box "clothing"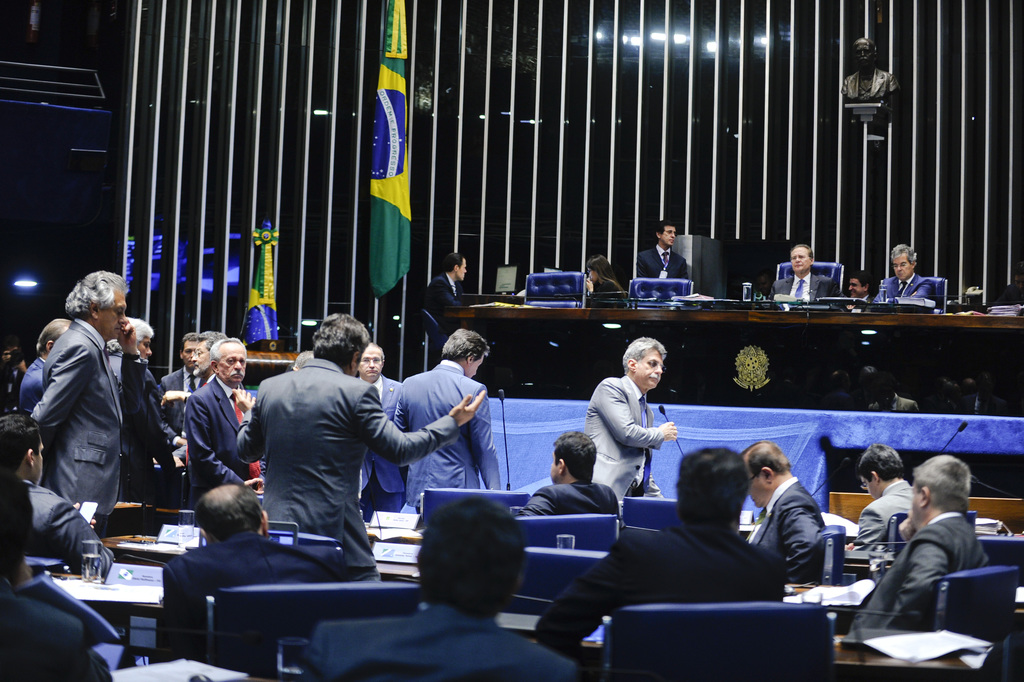
BBox(637, 243, 687, 279)
